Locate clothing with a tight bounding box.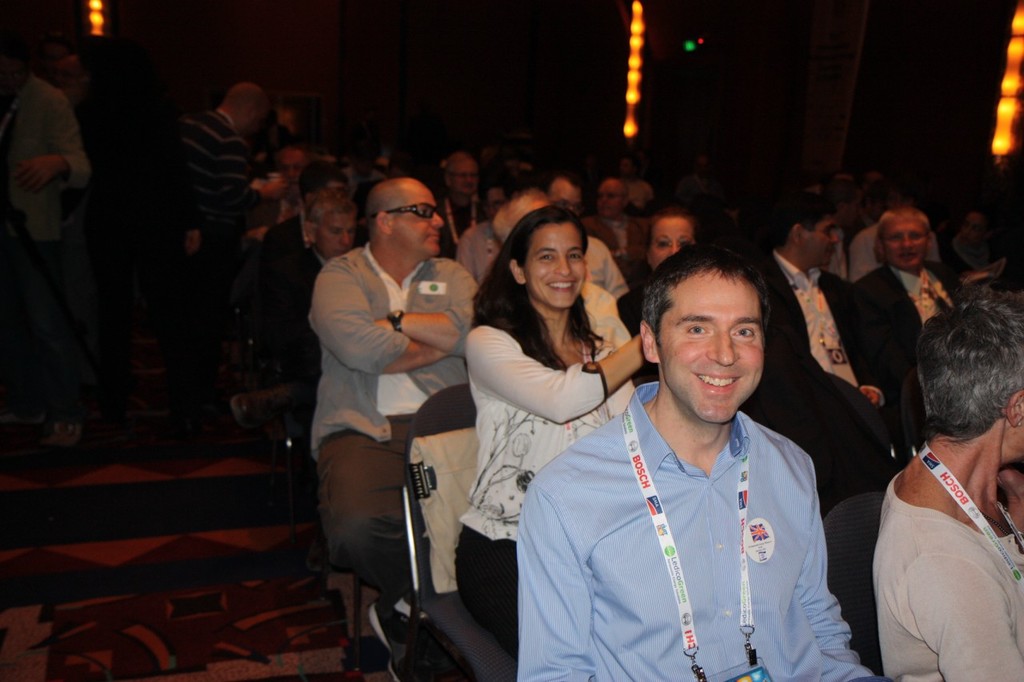
crop(304, 238, 479, 616).
